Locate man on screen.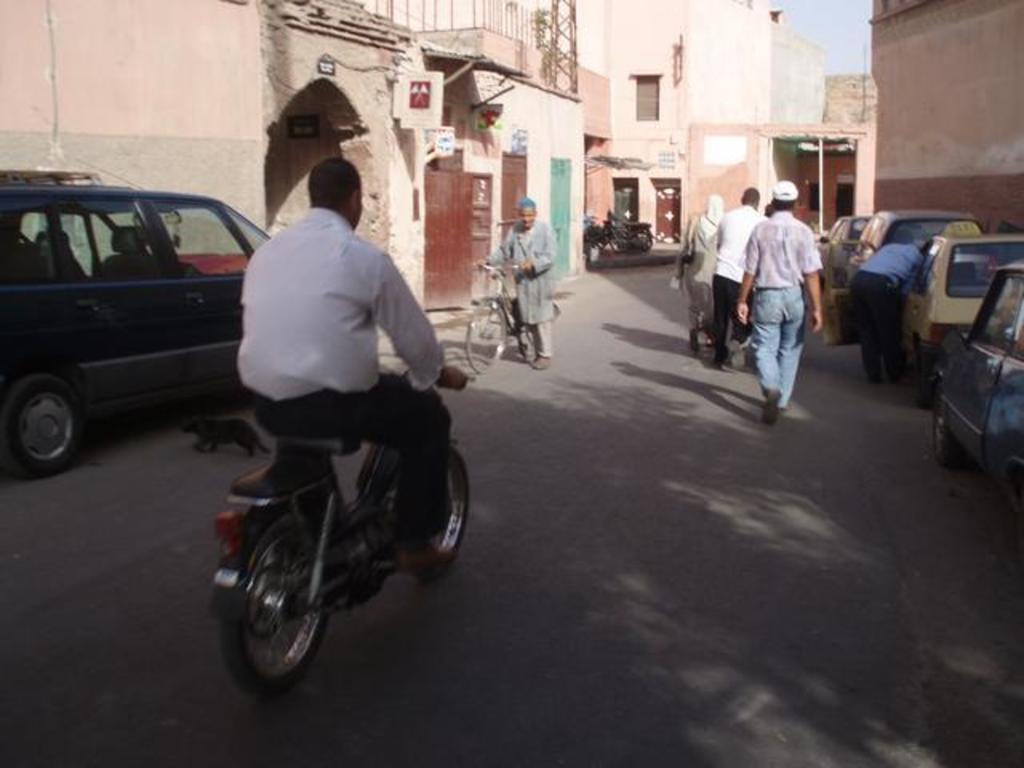
On screen at [x1=242, y1=154, x2=470, y2=574].
